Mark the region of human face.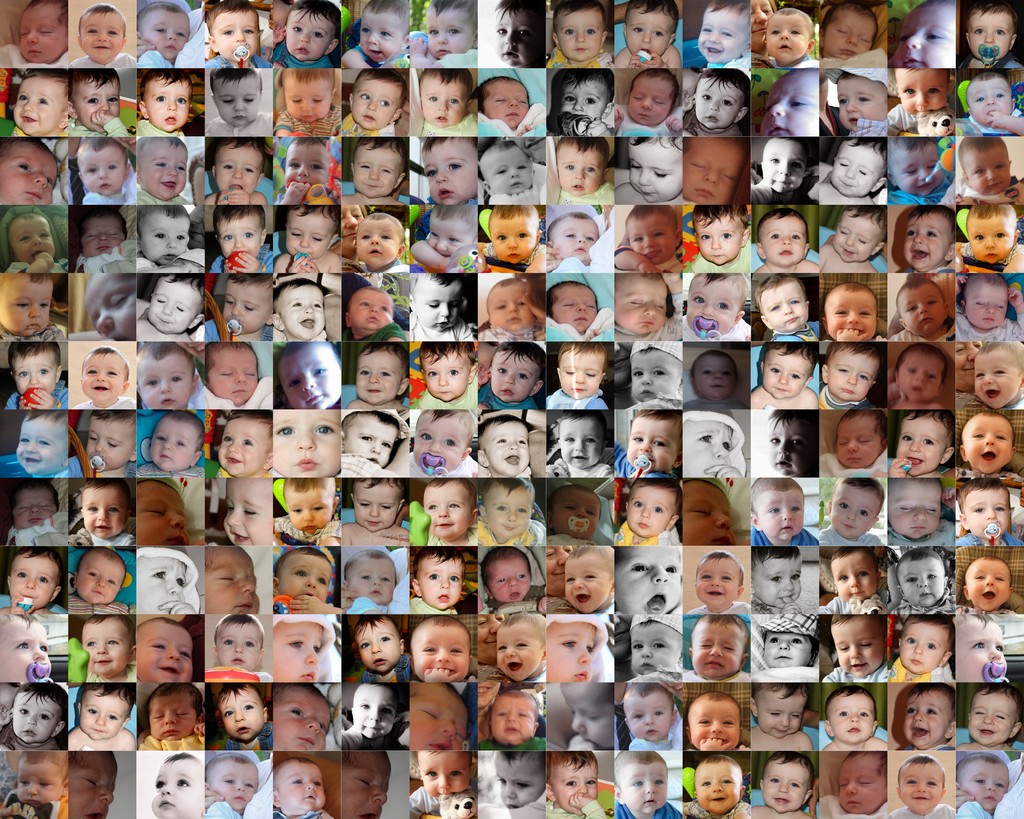
Region: x1=13, y1=419, x2=72, y2=482.
